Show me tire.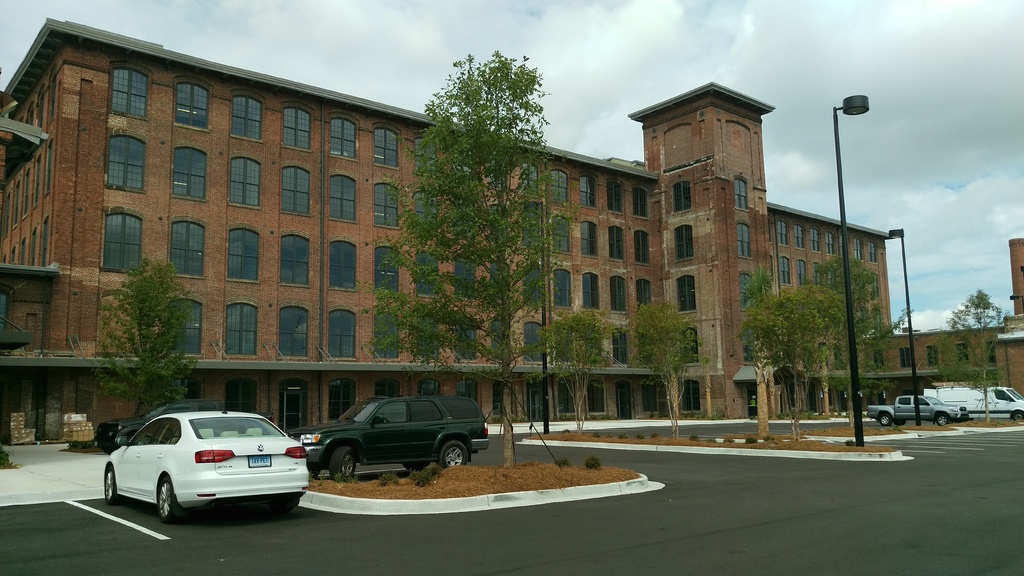
tire is here: detection(305, 457, 320, 479).
